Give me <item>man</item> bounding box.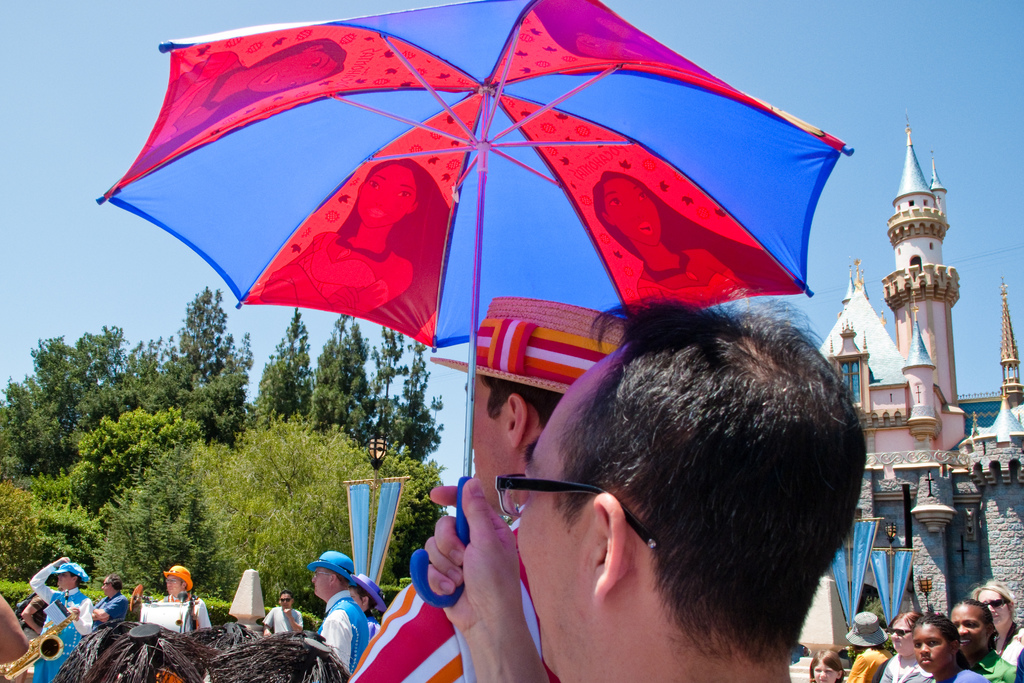
(349,297,627,682).
